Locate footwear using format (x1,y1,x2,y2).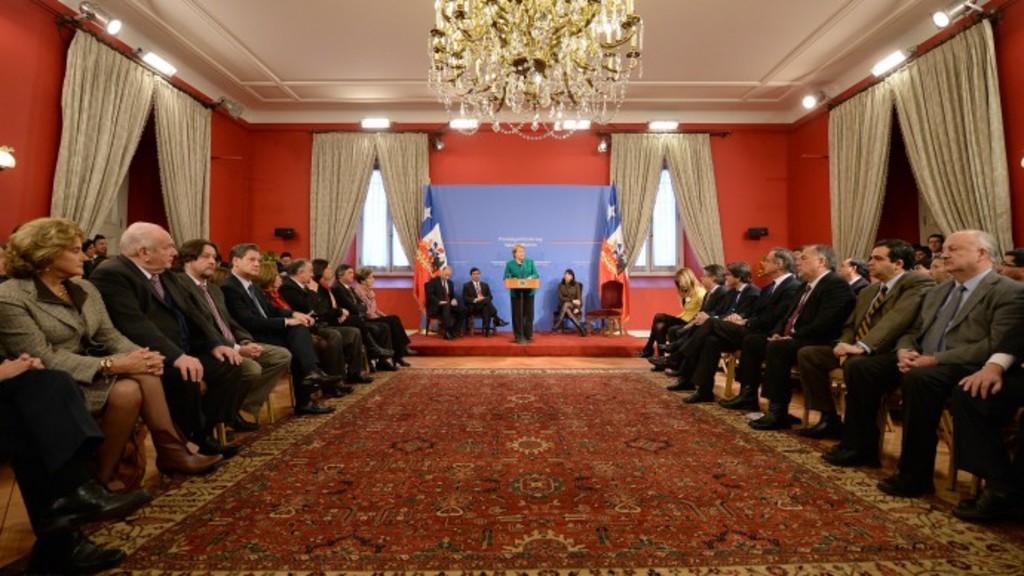
(378,356,399,371).
